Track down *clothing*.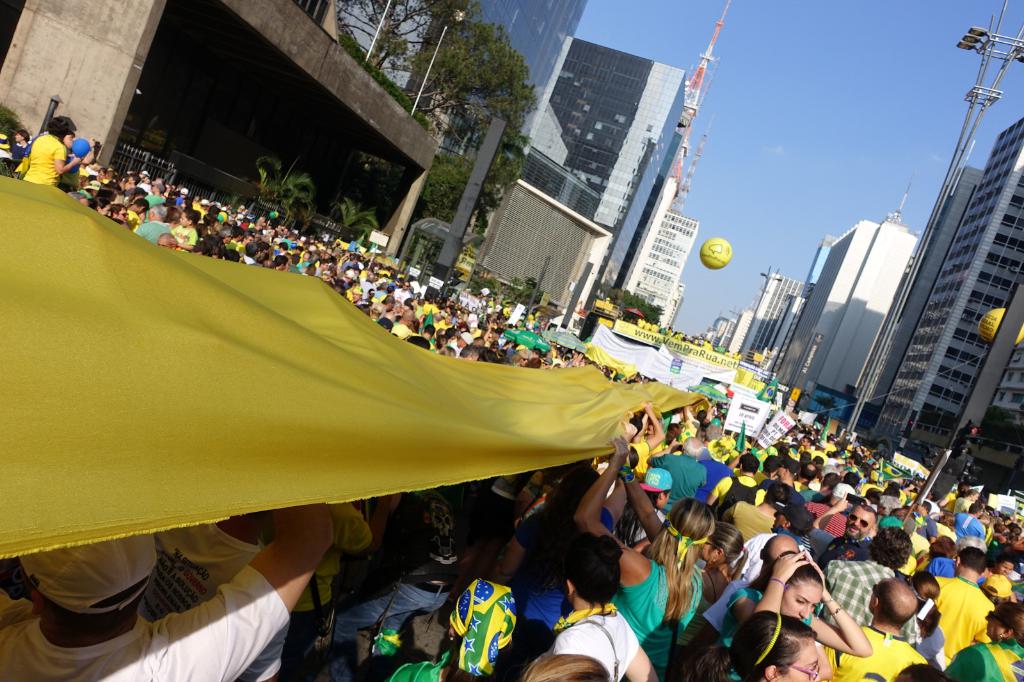
Tracked to [x1=677, y1=569, x2=727, y2=658].
